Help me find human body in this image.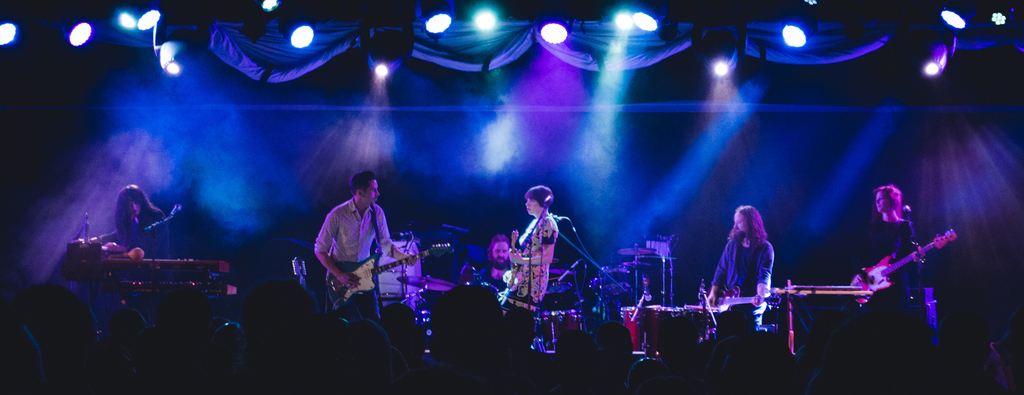
Found it: [left=519, top=299, right=543, bottom=325].
